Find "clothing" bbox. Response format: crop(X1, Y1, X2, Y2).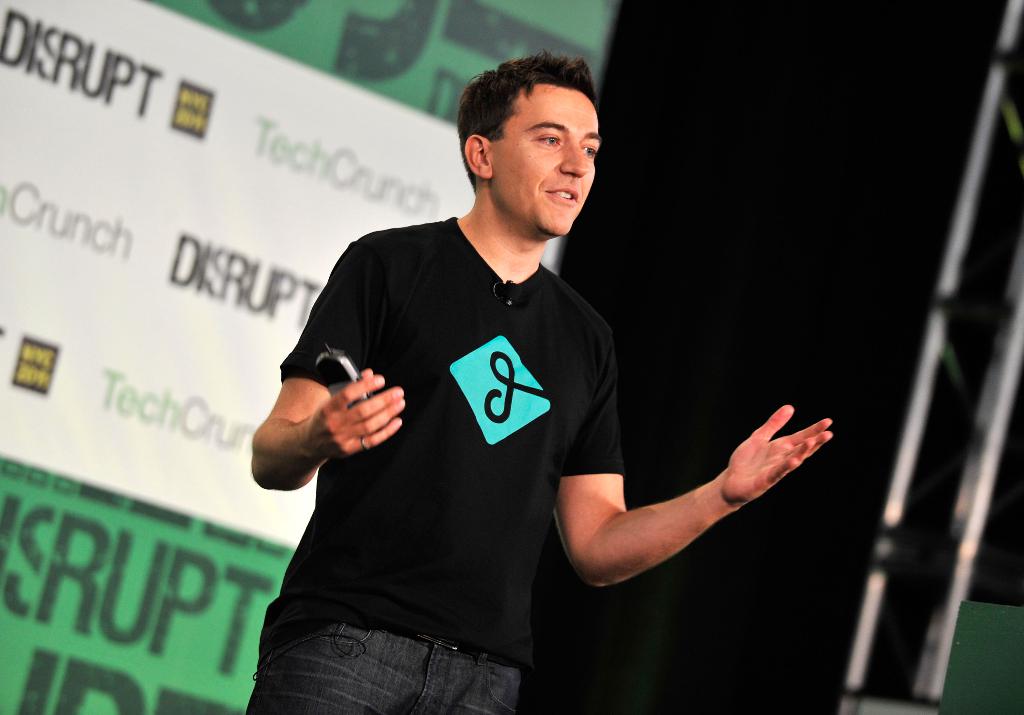
crop(246, 210, 630, 714).
